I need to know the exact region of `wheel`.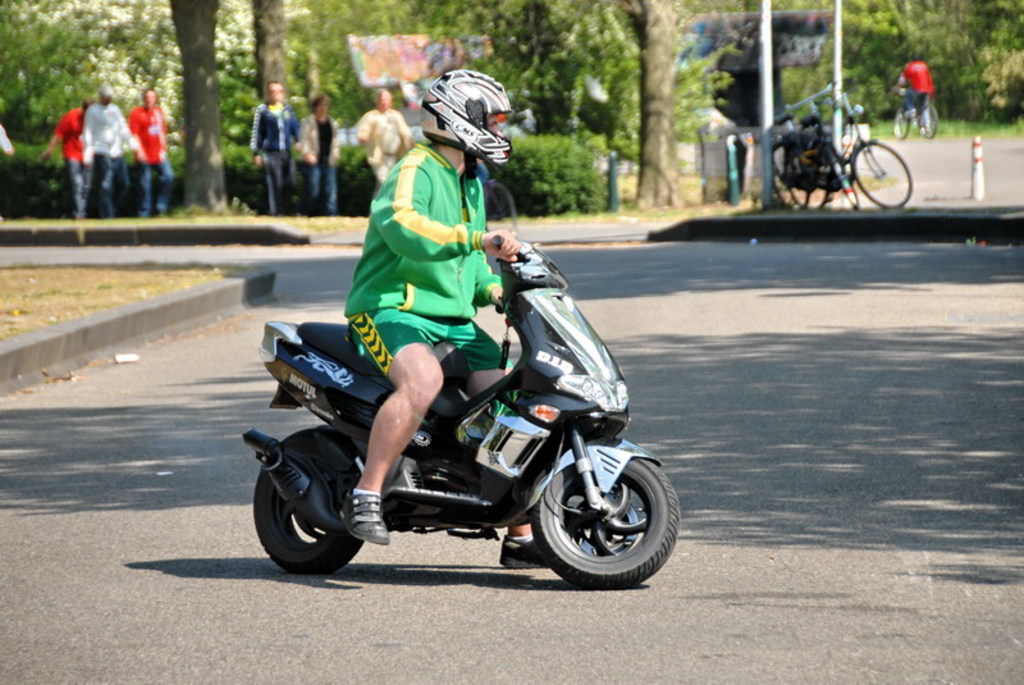
Region: (251, 426, 365, 574).
